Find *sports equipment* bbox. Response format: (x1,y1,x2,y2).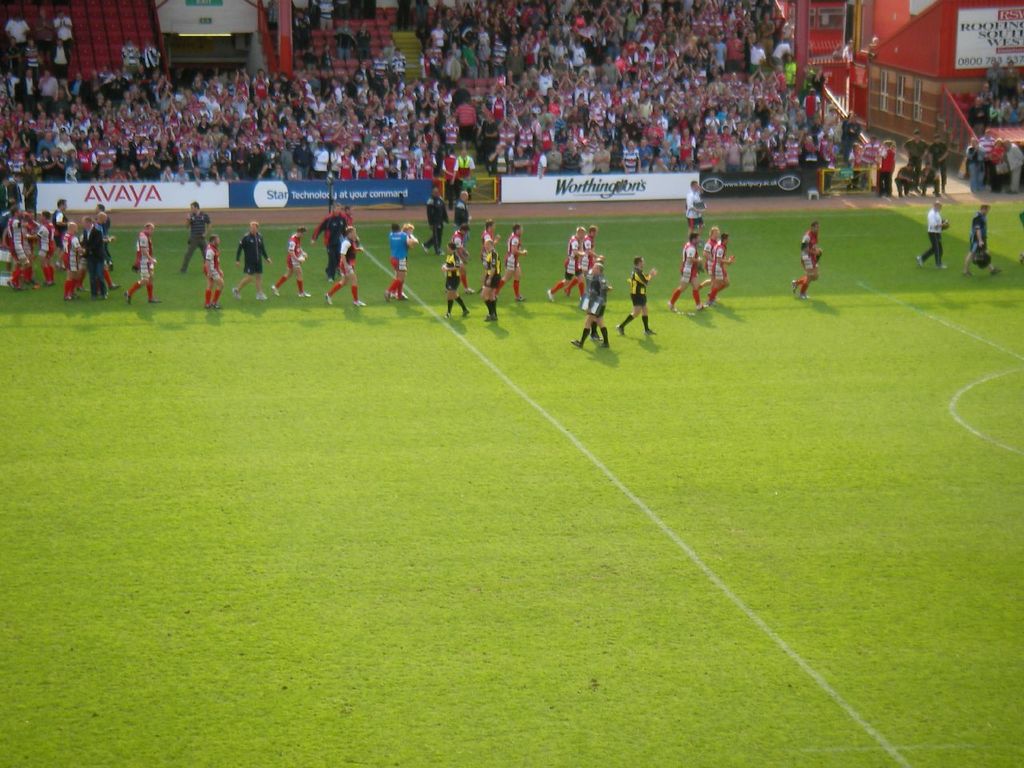
(694,305,710,311).
